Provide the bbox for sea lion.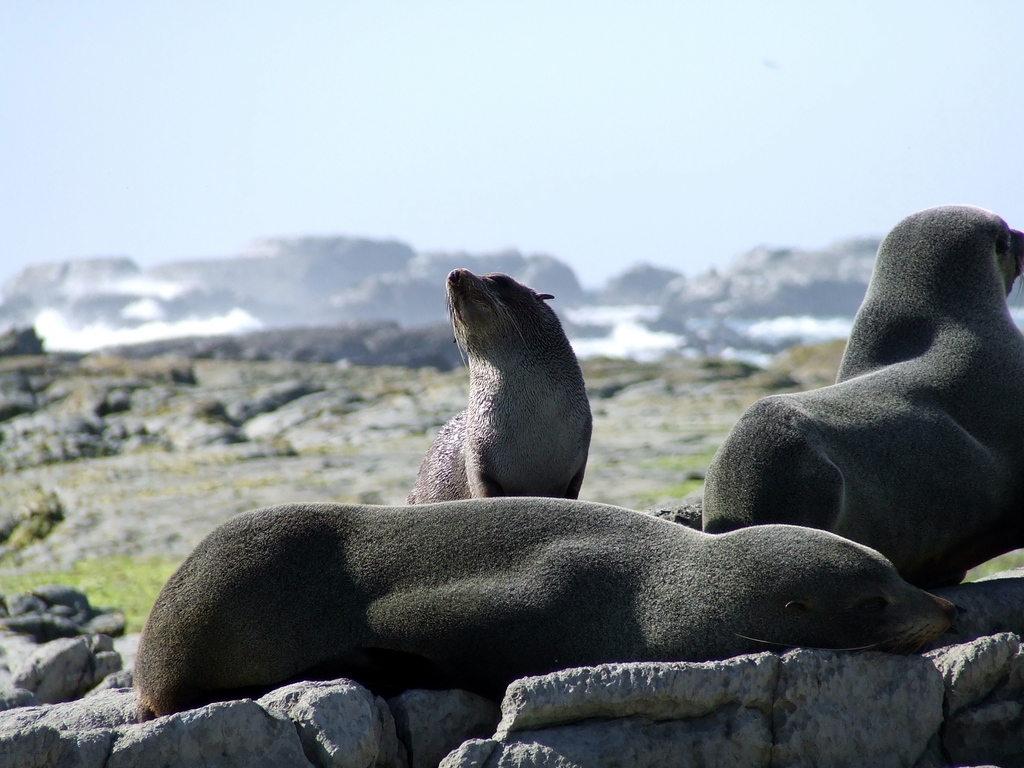
rect(700, 203, 1023, 584).
